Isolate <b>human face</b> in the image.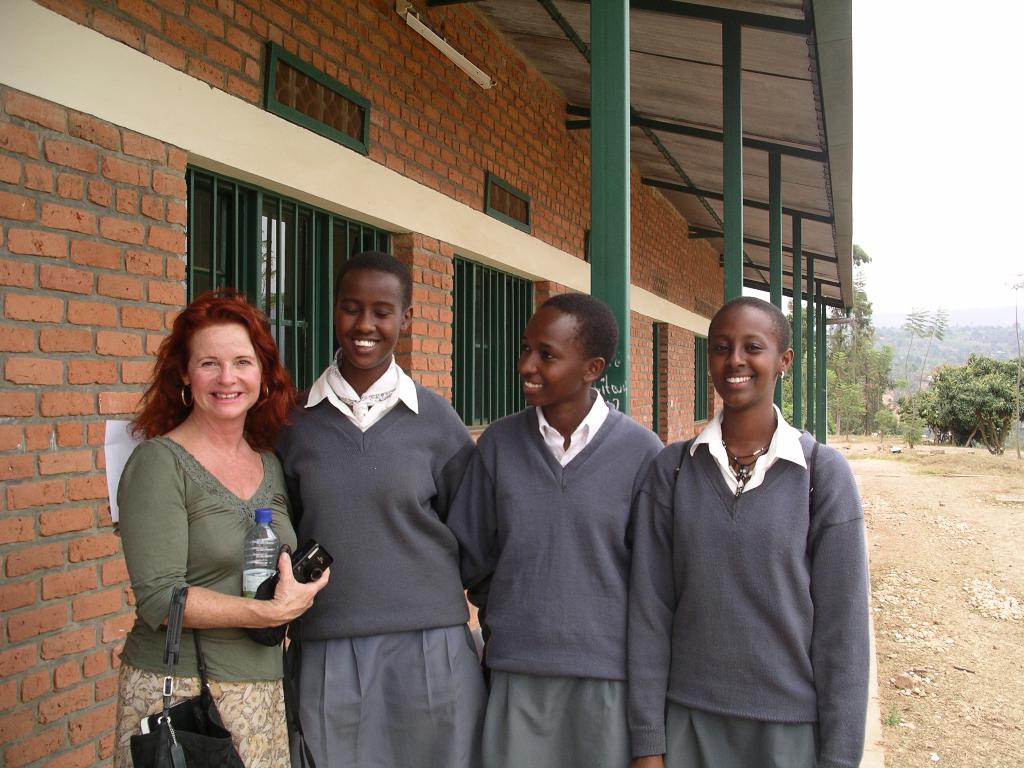
Isolated region: region(185, 324, 260, 417).
